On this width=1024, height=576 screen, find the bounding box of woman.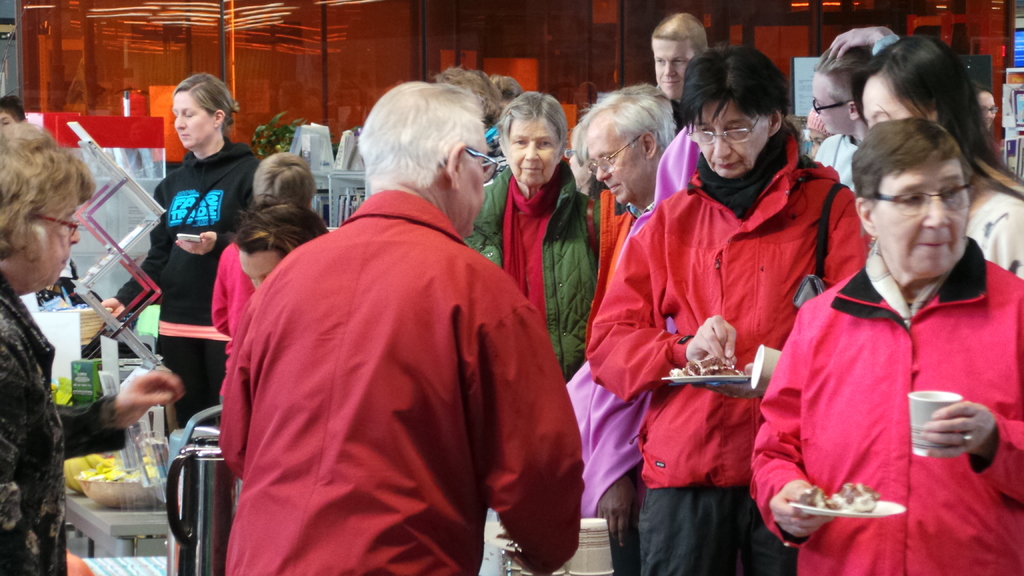
Bounding box: rect(811, 28, 901, 193).
